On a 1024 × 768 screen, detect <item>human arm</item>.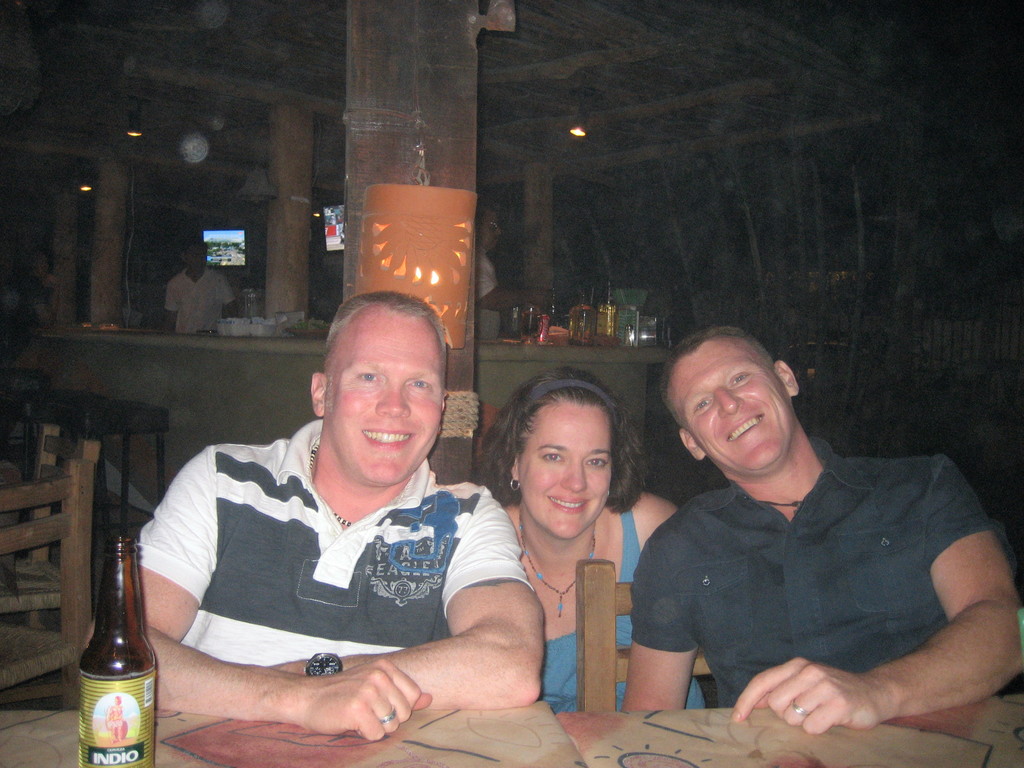
84 443 437 744.
